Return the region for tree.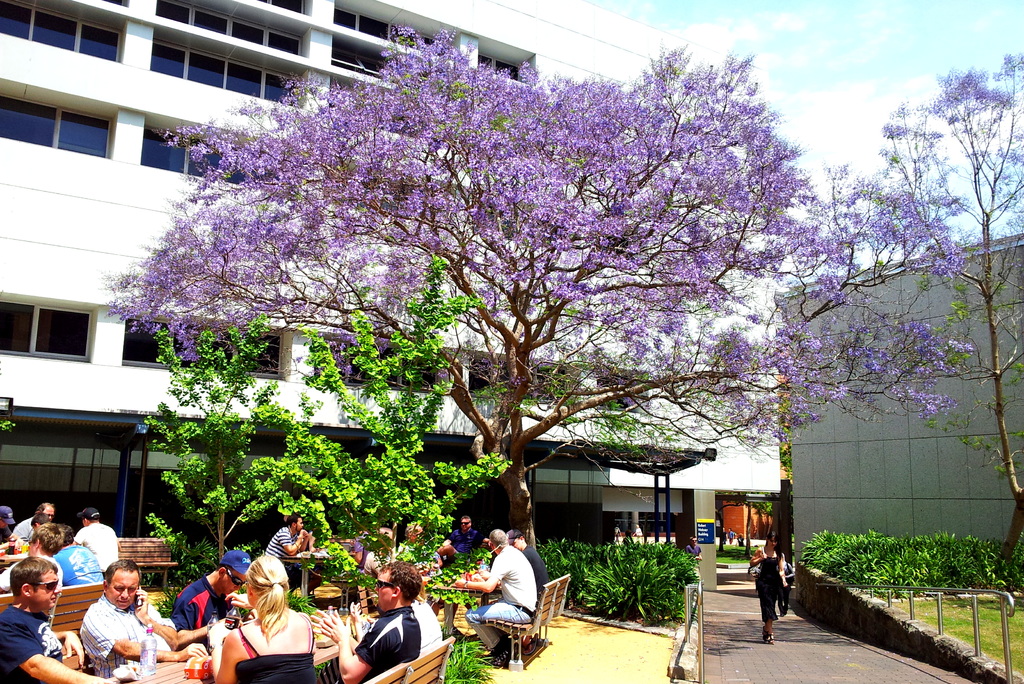
<box>808,47,1023,582</box>.
